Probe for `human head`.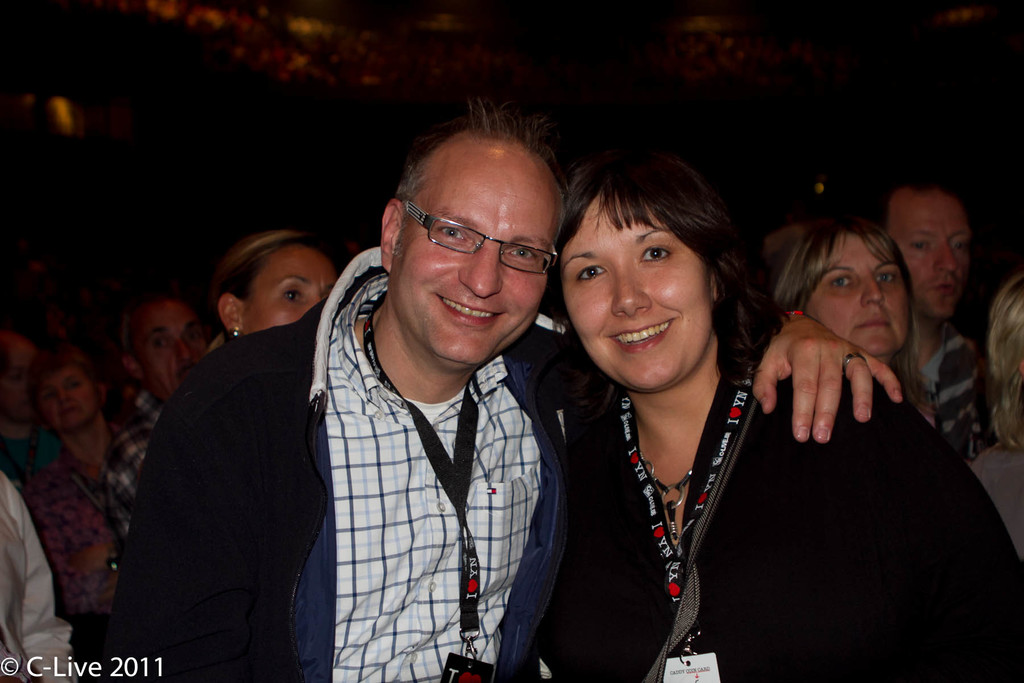
Probe result: <box>772,208,910,360</box>.
